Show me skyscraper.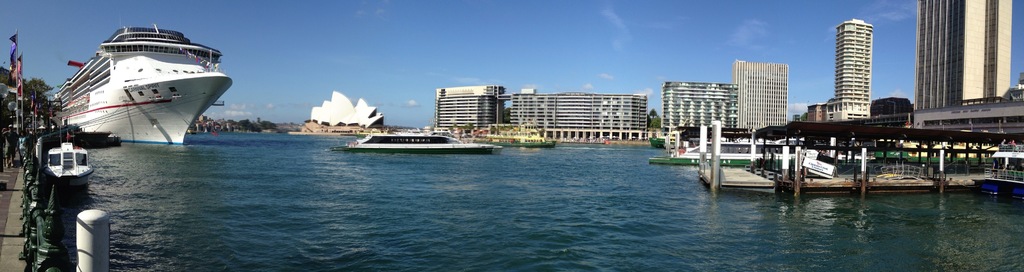
skyscraper is here: [x1=835, y1=17, x2=872, y2=118].
